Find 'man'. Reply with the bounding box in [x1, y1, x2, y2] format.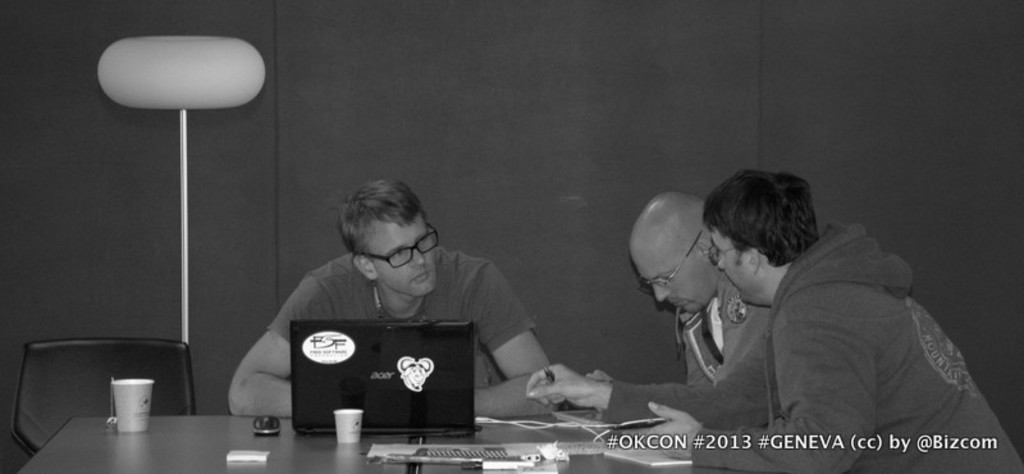
[227, 174, 562, 419].
